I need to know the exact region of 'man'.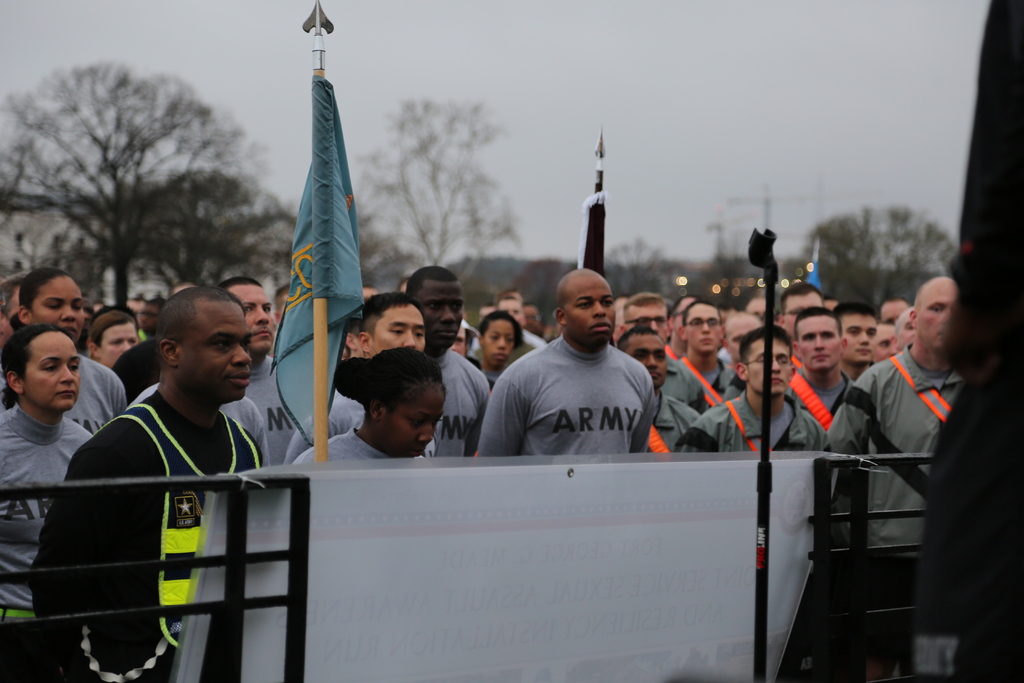
Region: left=0, top=281, right=20, bottom=349.
